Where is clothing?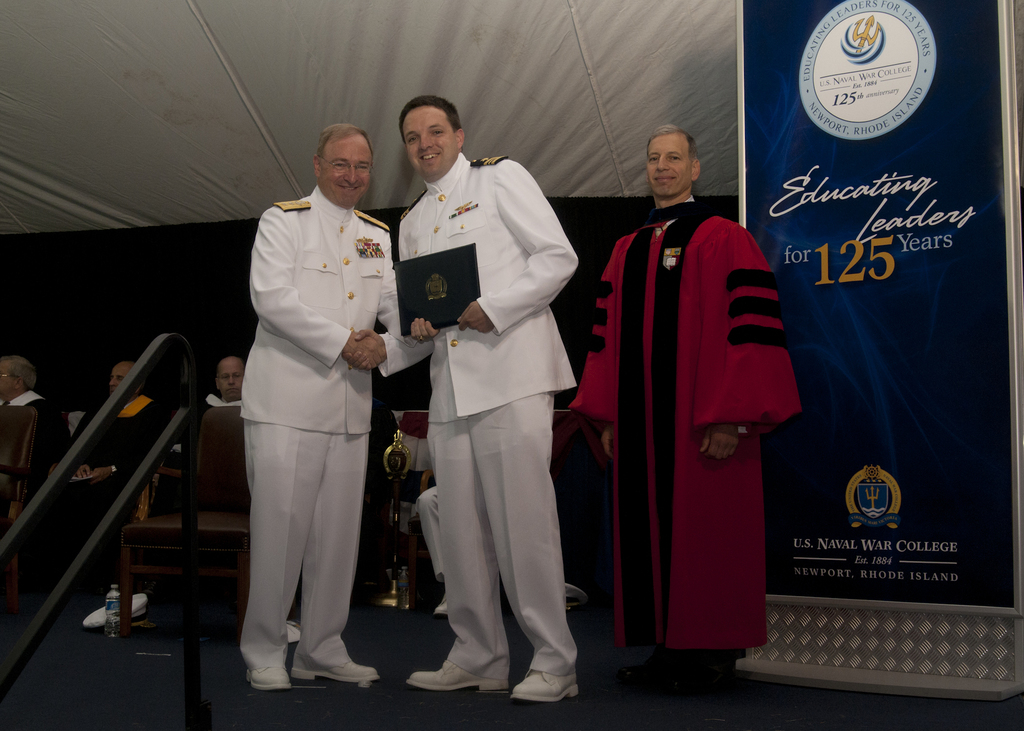
box=[232, 183, 422, 674].
